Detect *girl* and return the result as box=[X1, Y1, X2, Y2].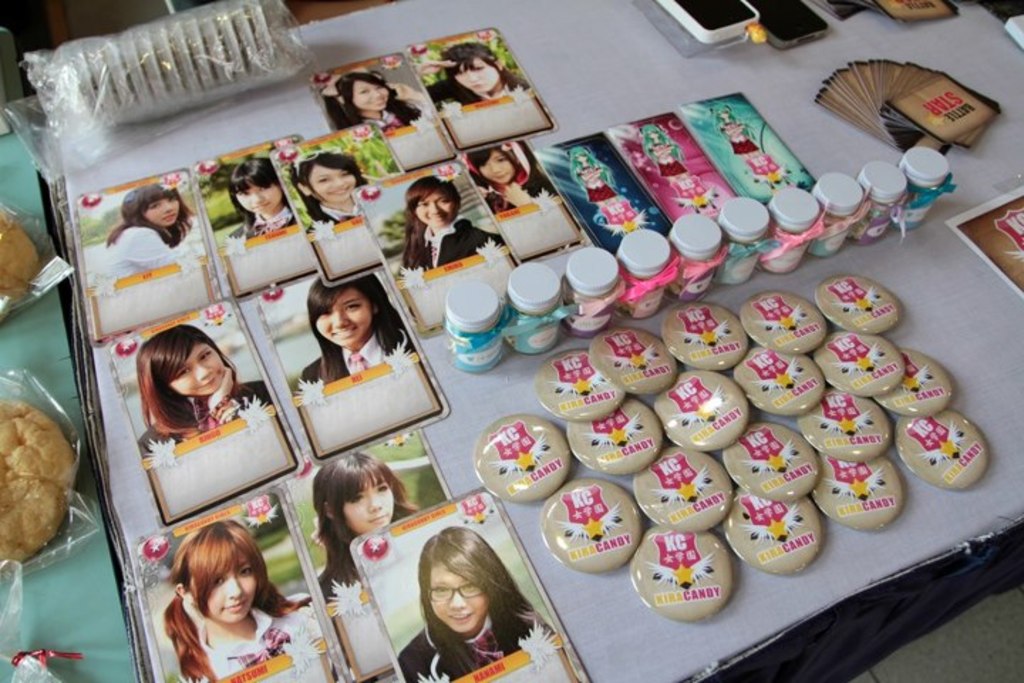
box=[134, 324, 272, 458].
